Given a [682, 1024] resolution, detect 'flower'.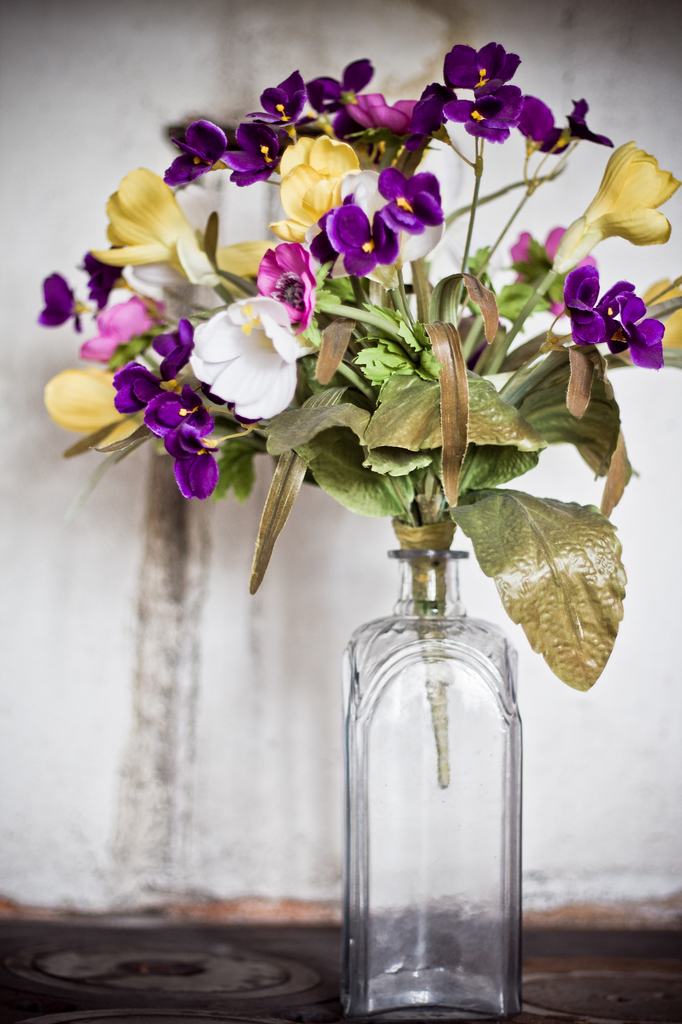
{"x1": 565, "y1": 138, "x2": 681, "y2": 241}.
